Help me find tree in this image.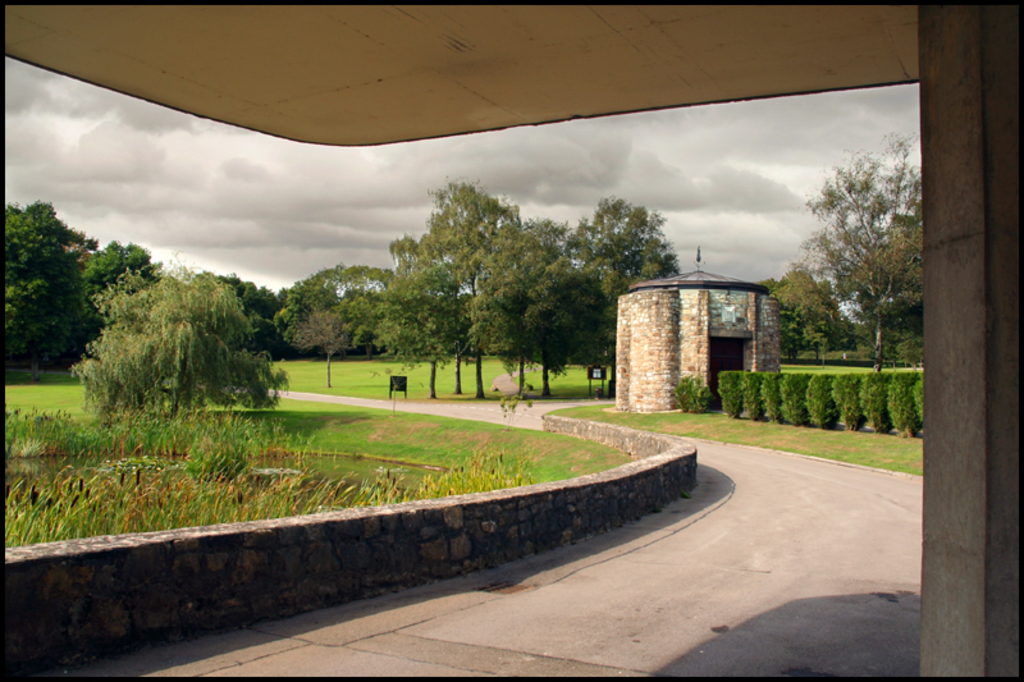
Found it: box=[74, 262, 288, 420].
